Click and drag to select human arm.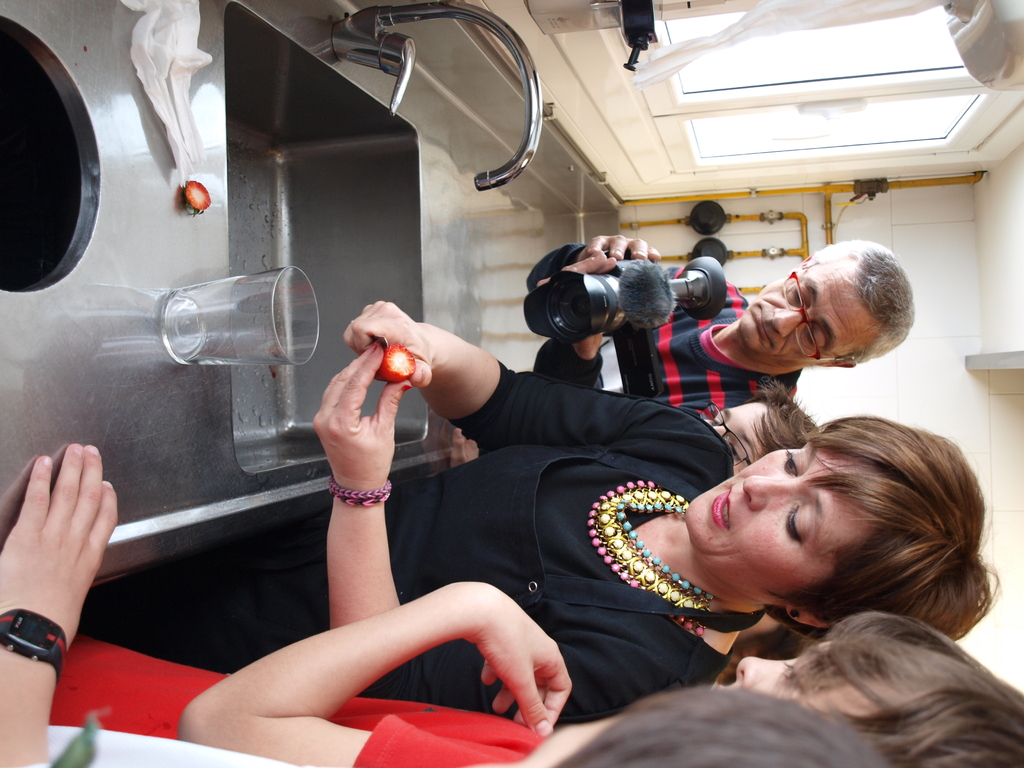
Selection: (345, 292, 662, 452).
